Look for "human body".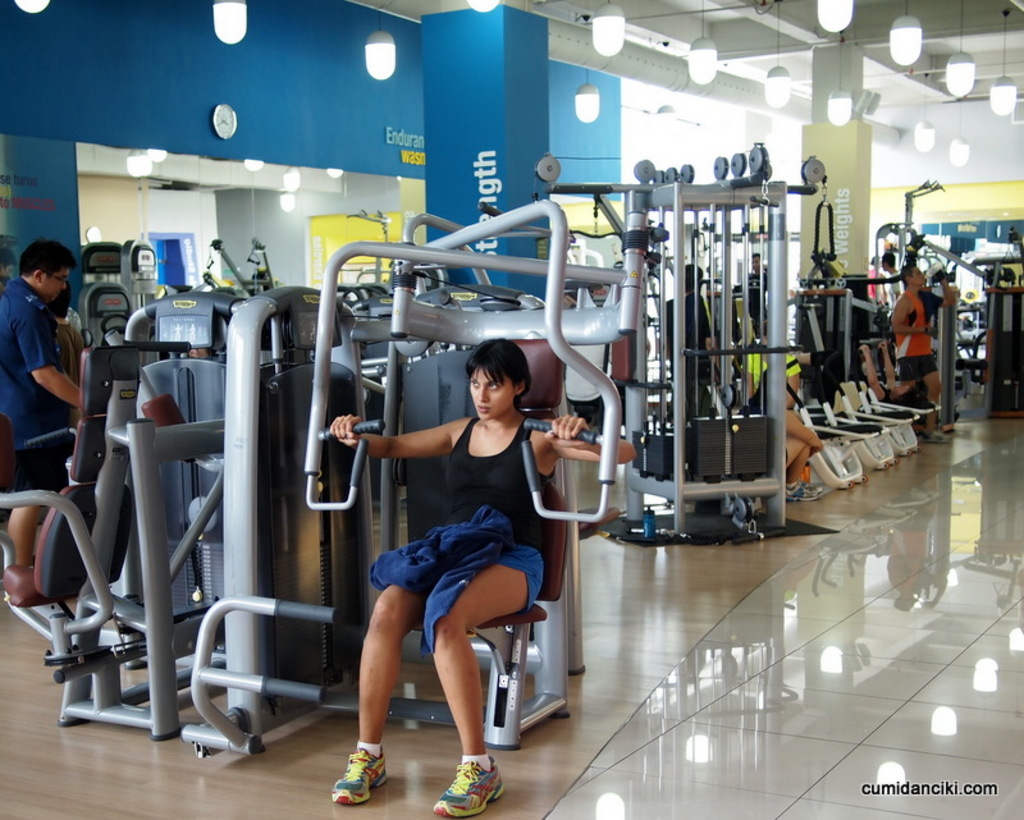
Found: BBox(879, 253, 900, 299).
